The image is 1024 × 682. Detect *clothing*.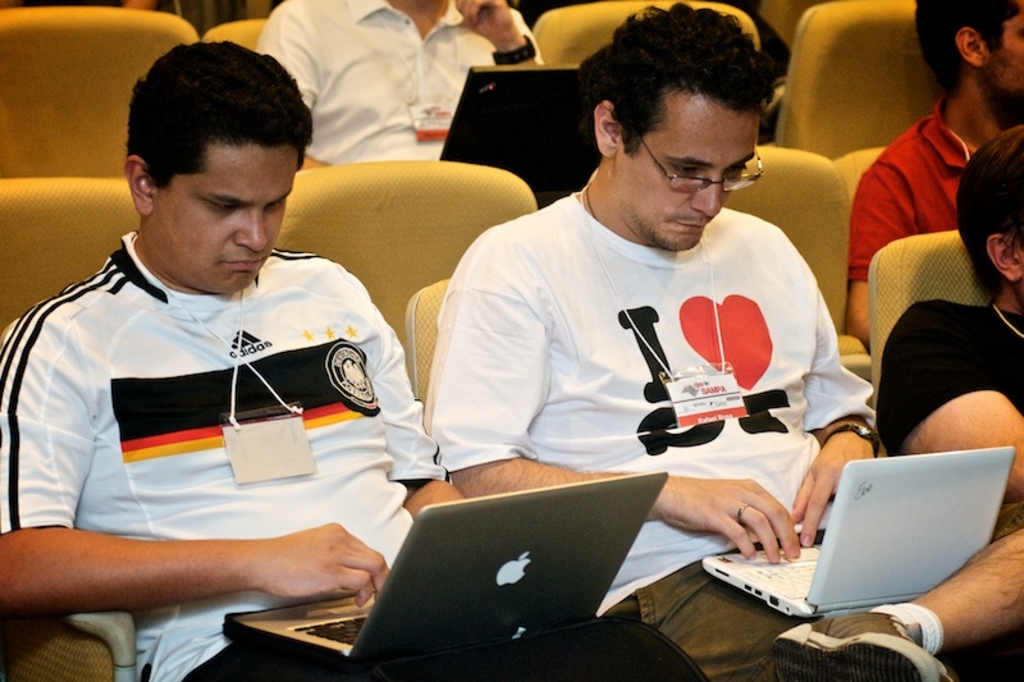
Detection: 0/197/421/619.
